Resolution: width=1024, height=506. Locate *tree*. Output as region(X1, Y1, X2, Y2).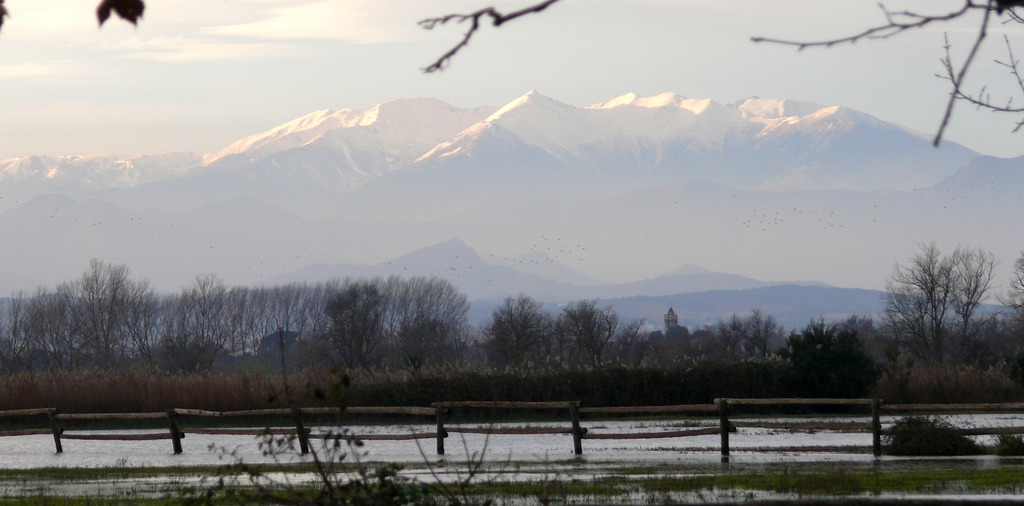
region(0, 257, 166, 395).
